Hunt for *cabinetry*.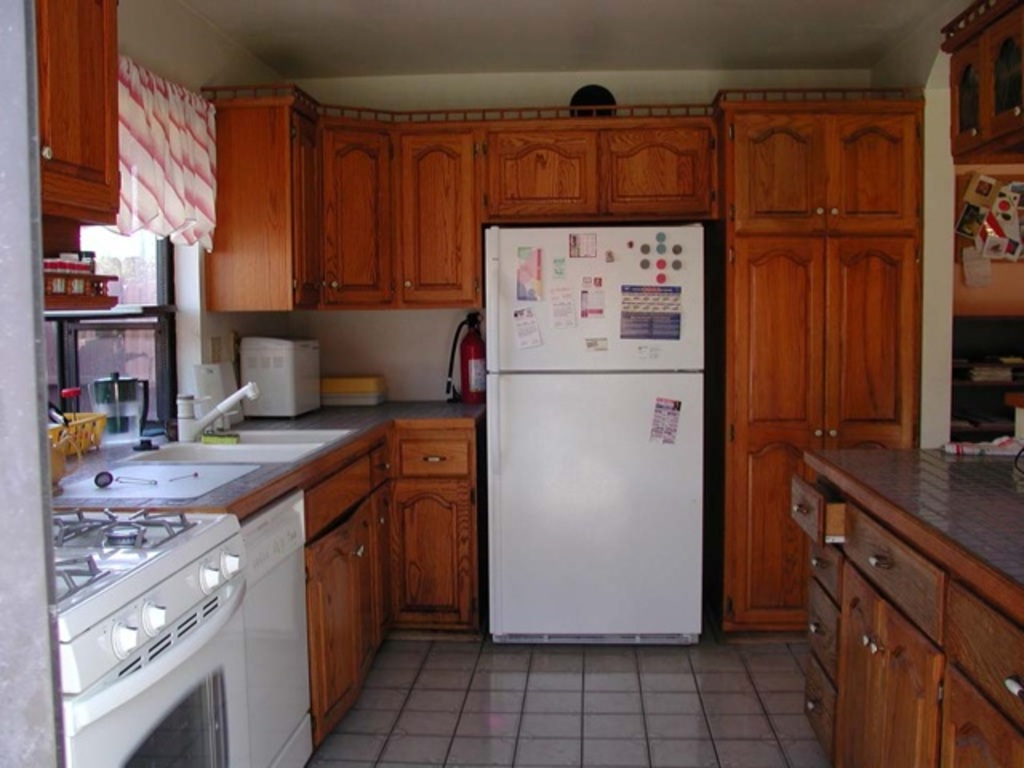
Hunted down at x1=398 y1=483 x2=467 y2=627.
